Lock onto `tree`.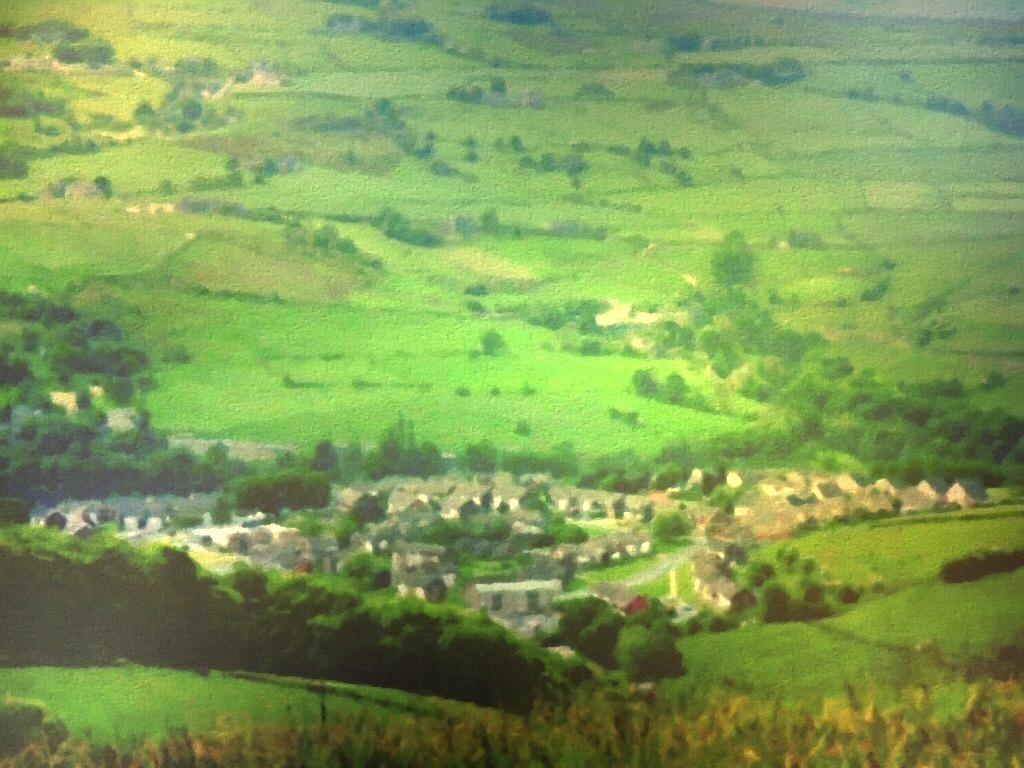
Locked: region(634, 134, 656, 157).
